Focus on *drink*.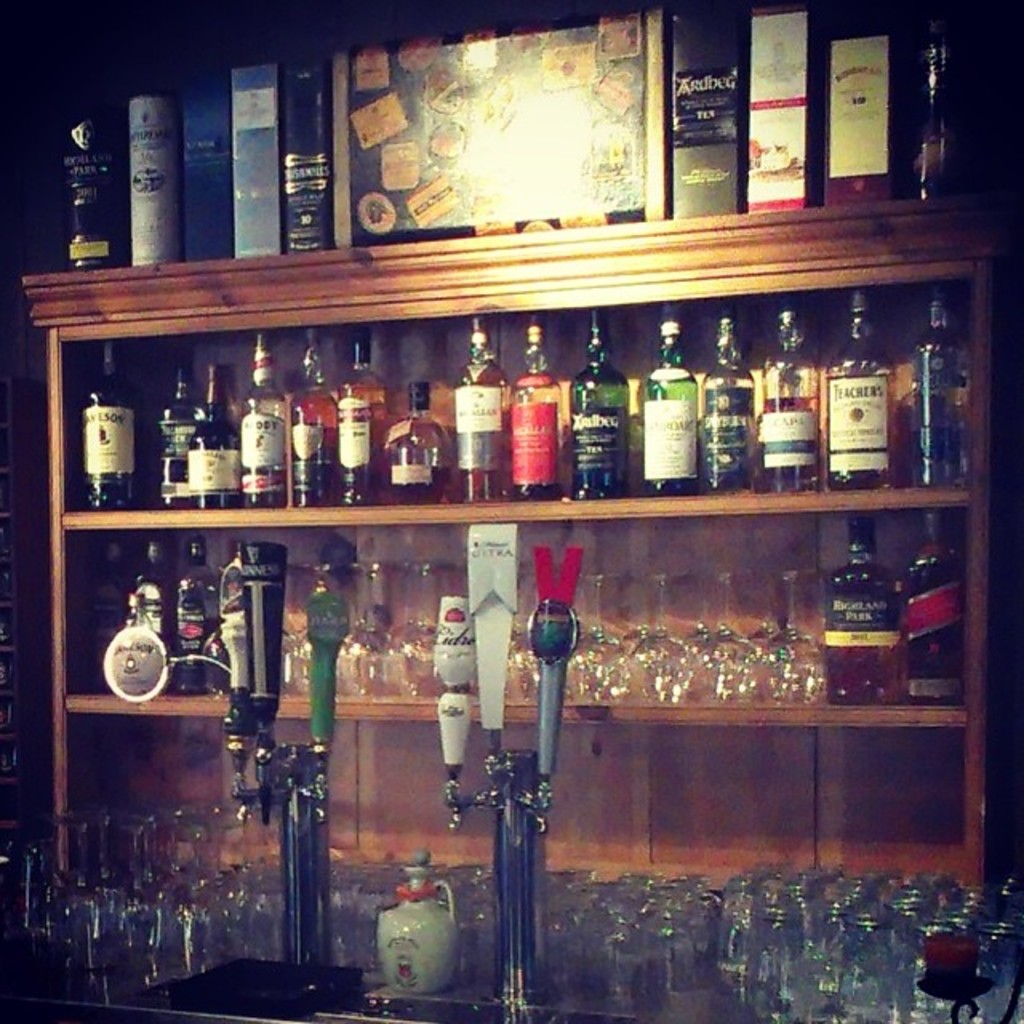
Focused at crop(86, 347, 136, 522).
